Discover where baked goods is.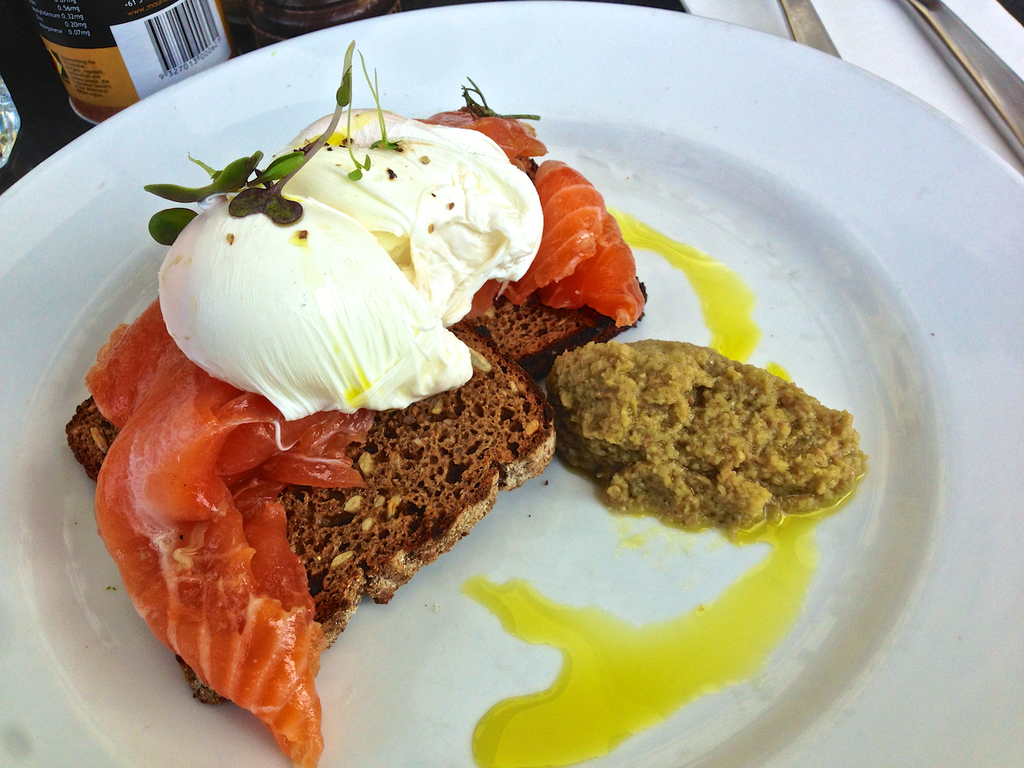
Discovered at {"x1": 57, "y1": 100, "x2": 653, "y2": 708}.
